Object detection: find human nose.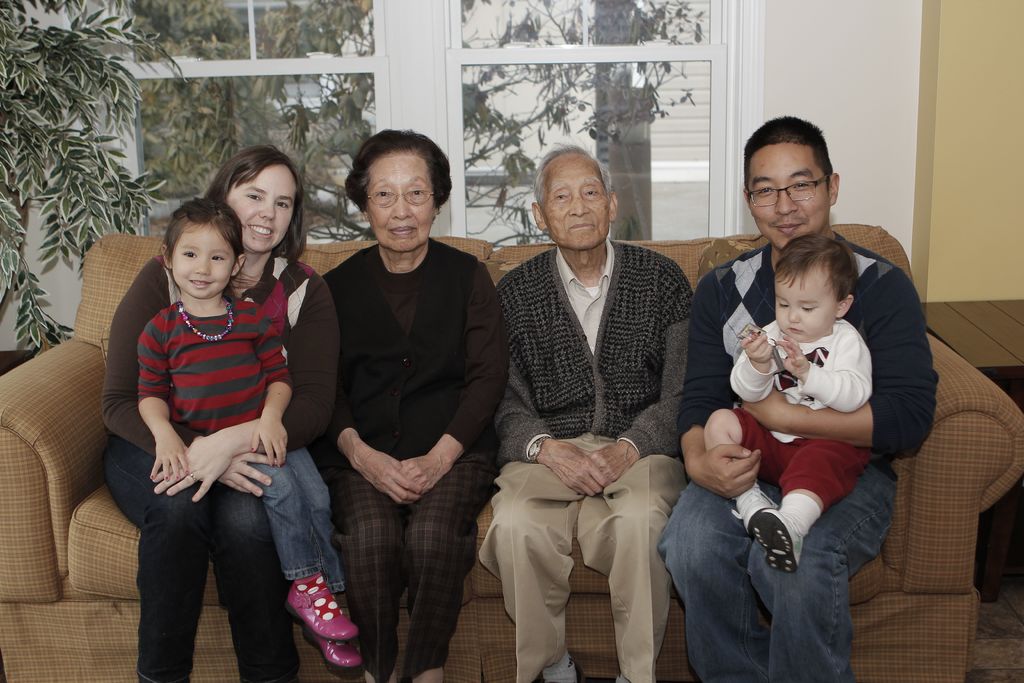
select_region(391, 190, 413, 217).
